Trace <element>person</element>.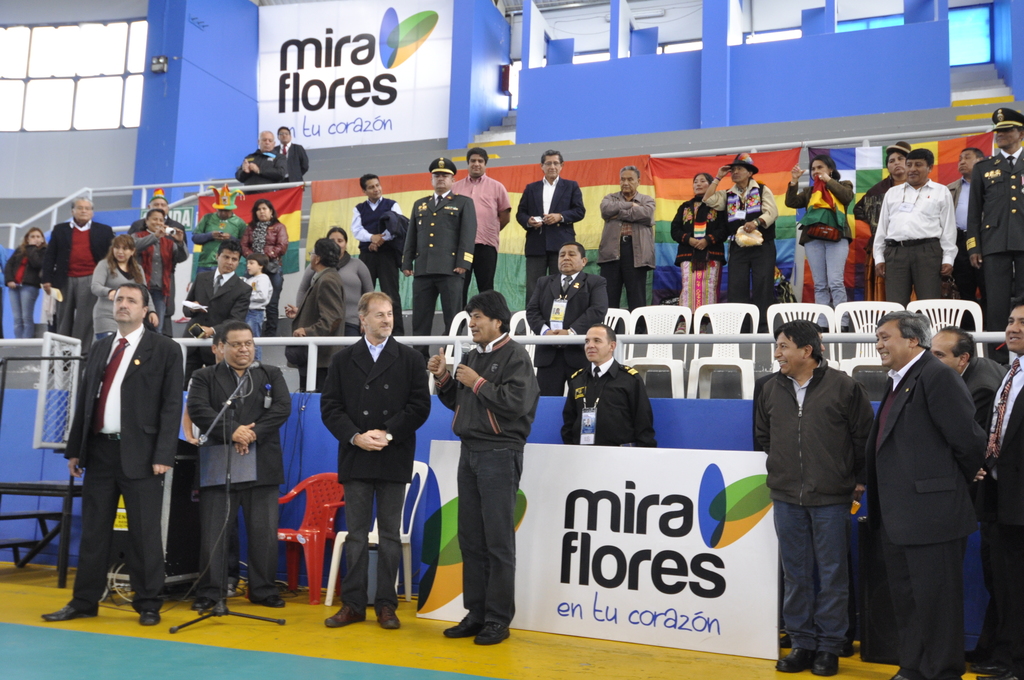
Traced to [left=186, top=334, right=289, bottom=620].
